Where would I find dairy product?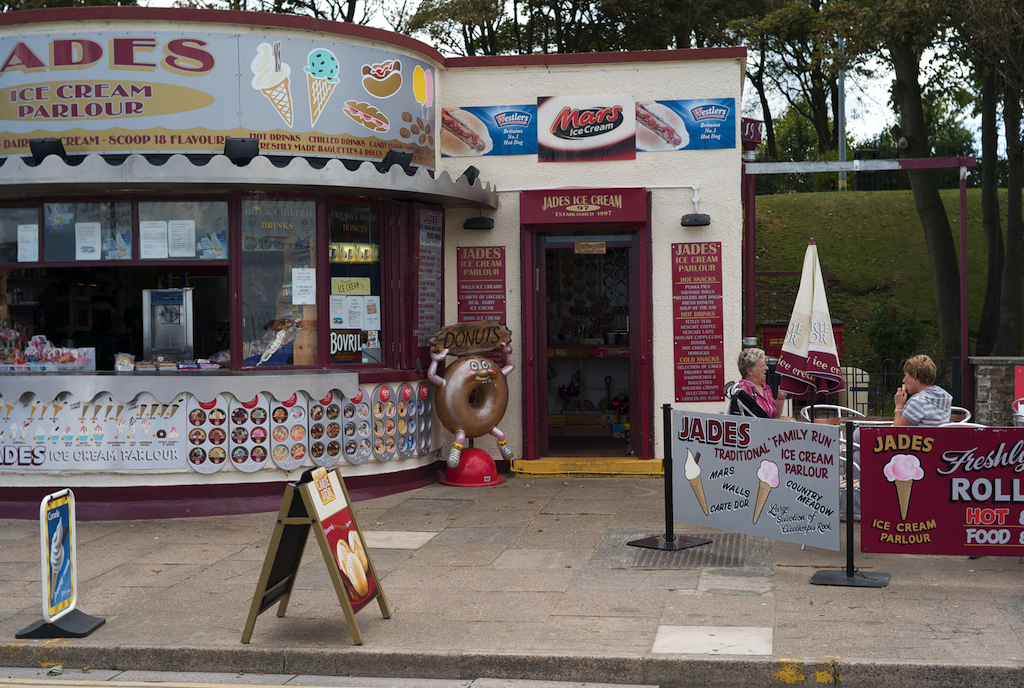
At (751,461,780,486).
